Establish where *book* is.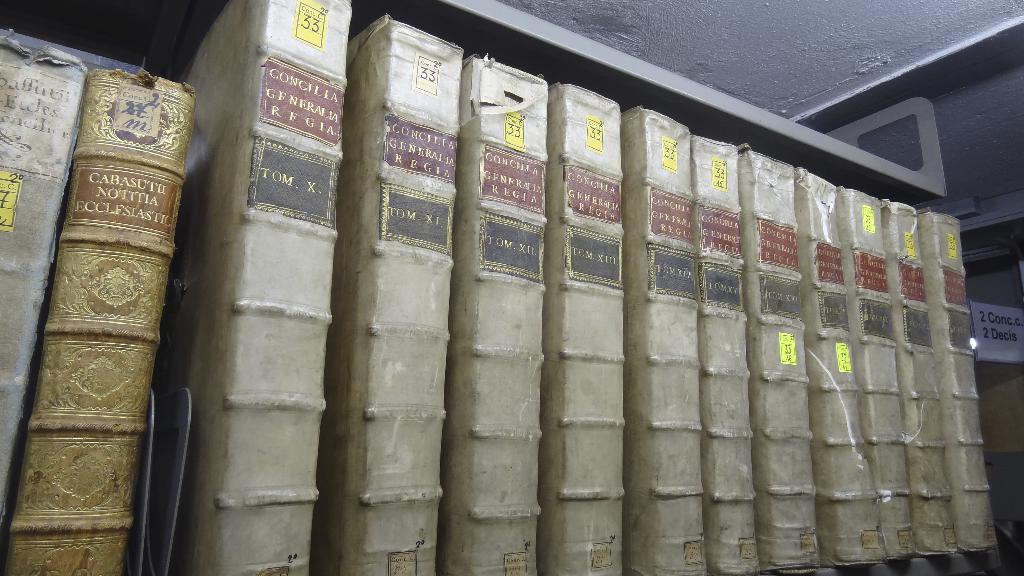
Established at x1=308, y1=13, x2=460, y2=575.
